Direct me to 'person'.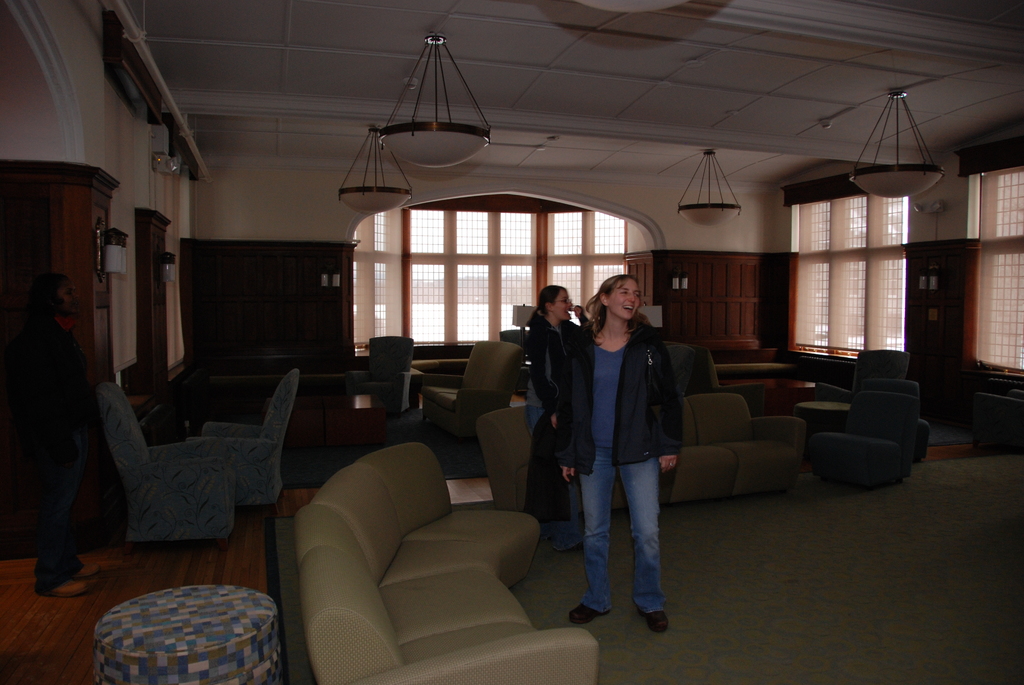
Direction: (587, 245, 694, 650).
